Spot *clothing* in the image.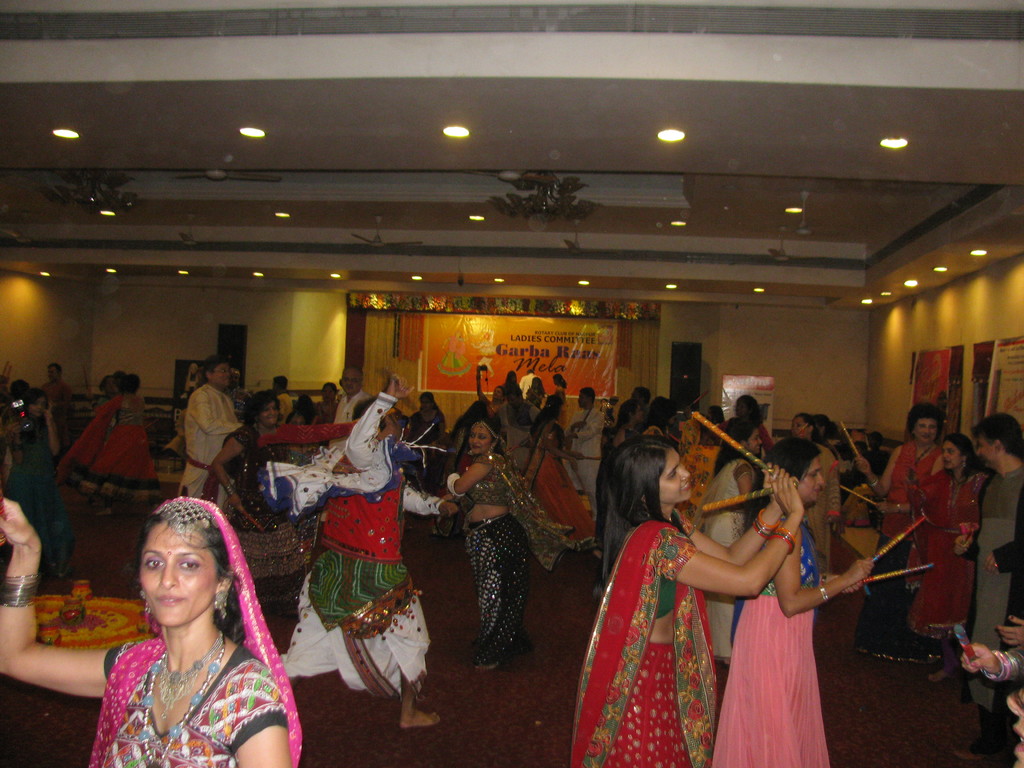
*clothing* found at (178, 374, 240, 547).
